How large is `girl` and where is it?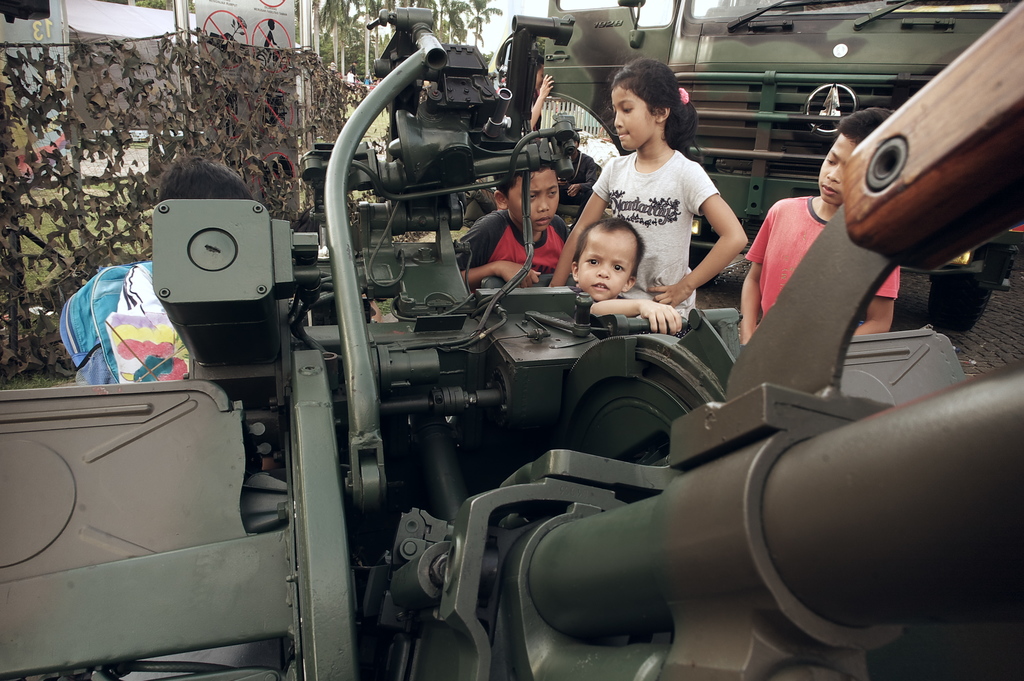
Bounding box: [left=531, top=61, right=555, bottom=140].
